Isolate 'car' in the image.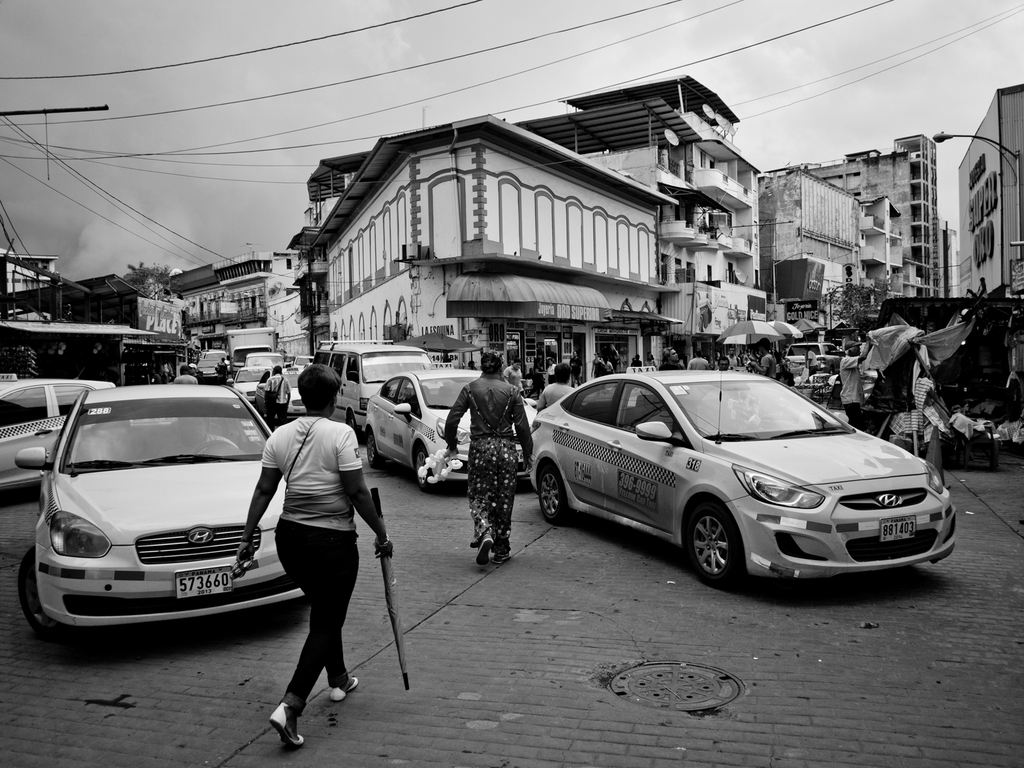
Isolated region: 233,367,273,405.
